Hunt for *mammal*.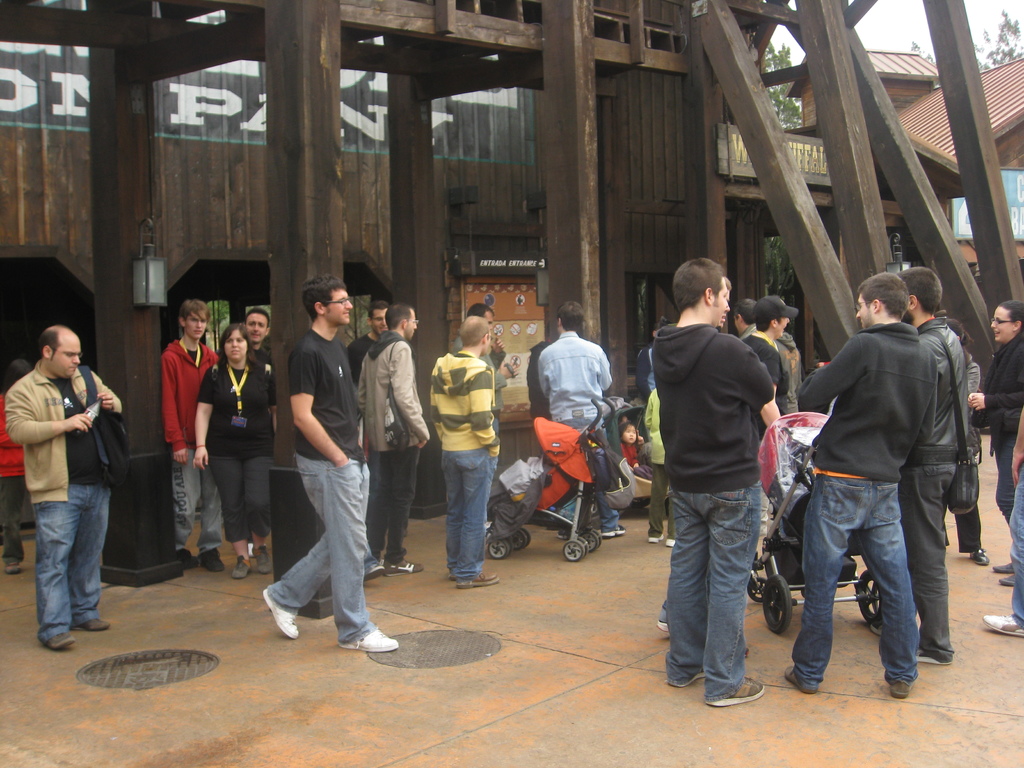
Hunted down at box=[742, 294, 803, 536].
